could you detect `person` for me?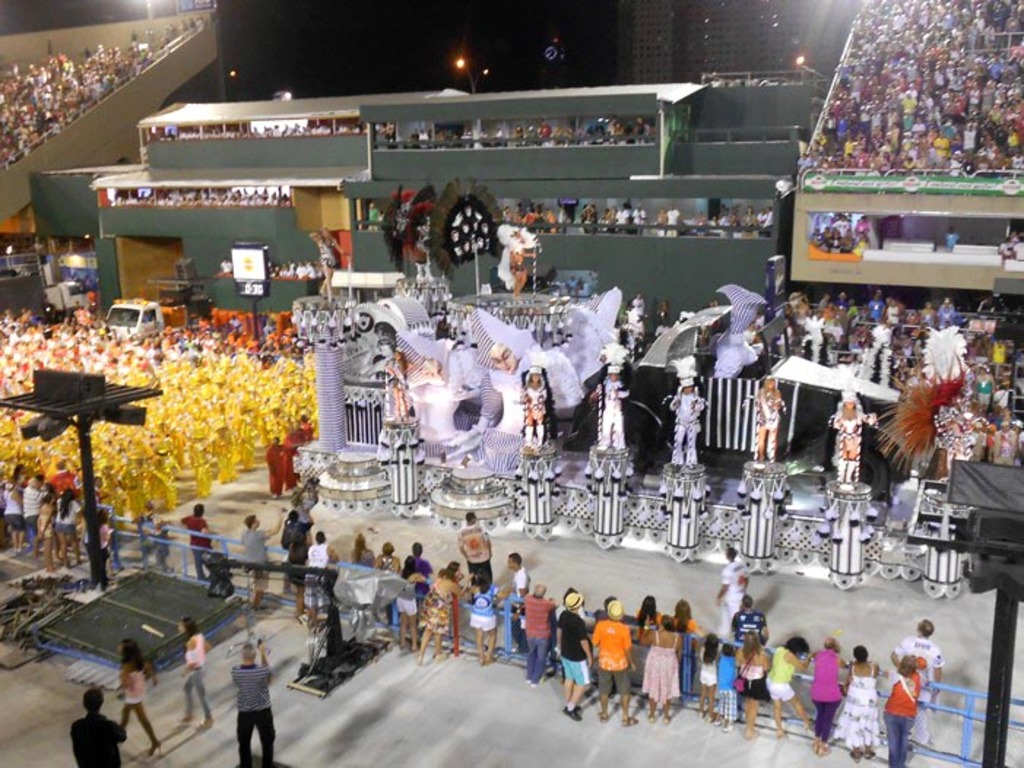
Detection result: bbox=[834, 390, 875, 486].
